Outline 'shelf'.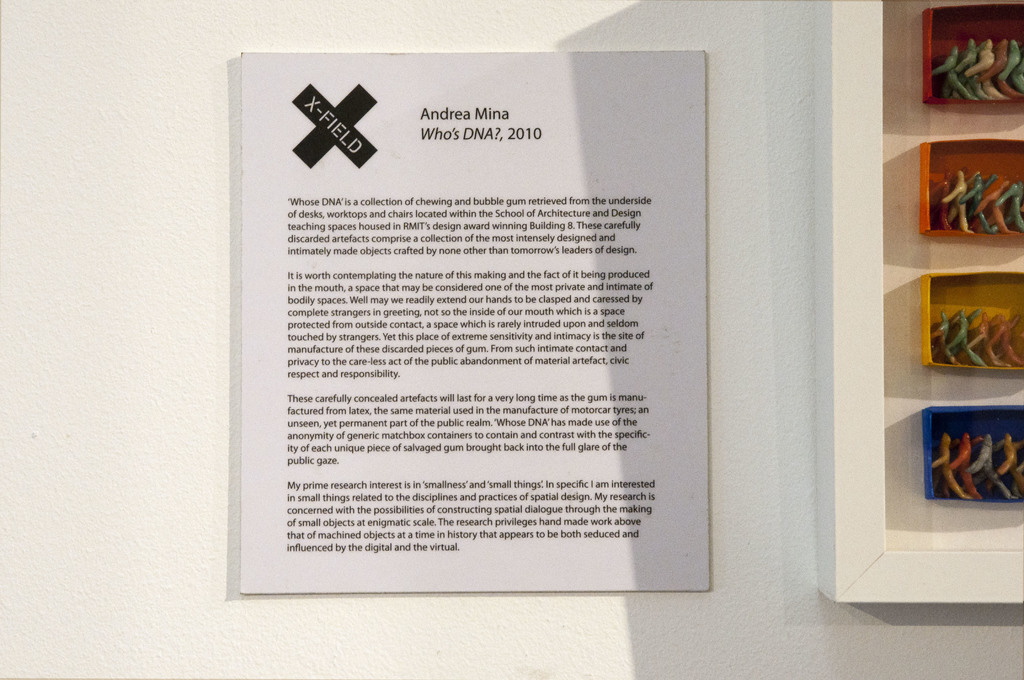
Outline: [816,0,1023,603].
